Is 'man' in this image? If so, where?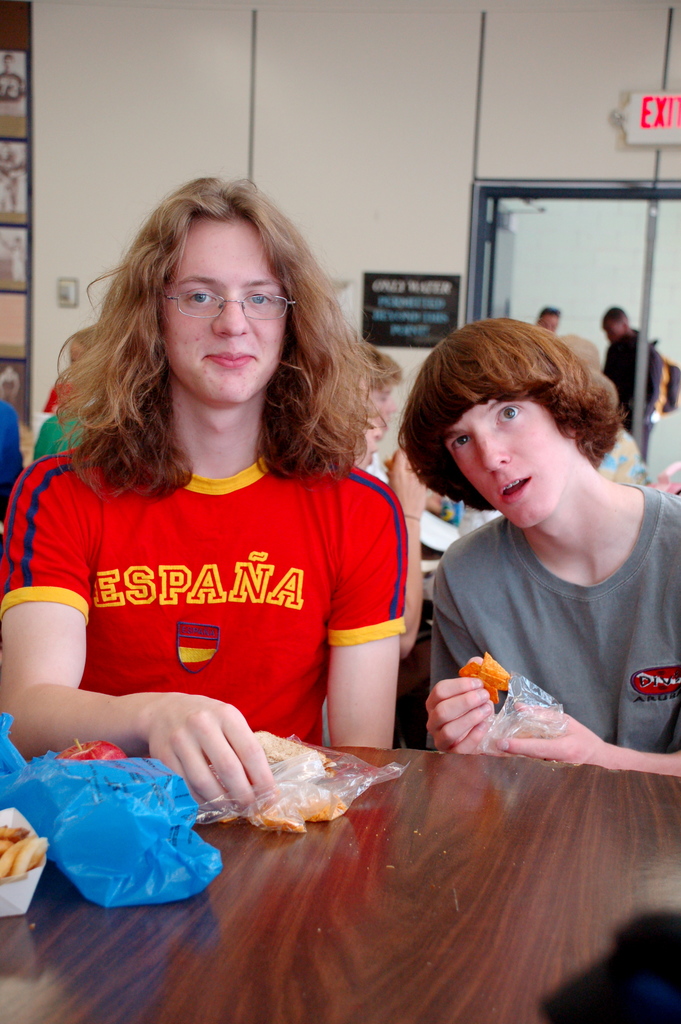
Yes, at crop(384, 319, 680, 807).
